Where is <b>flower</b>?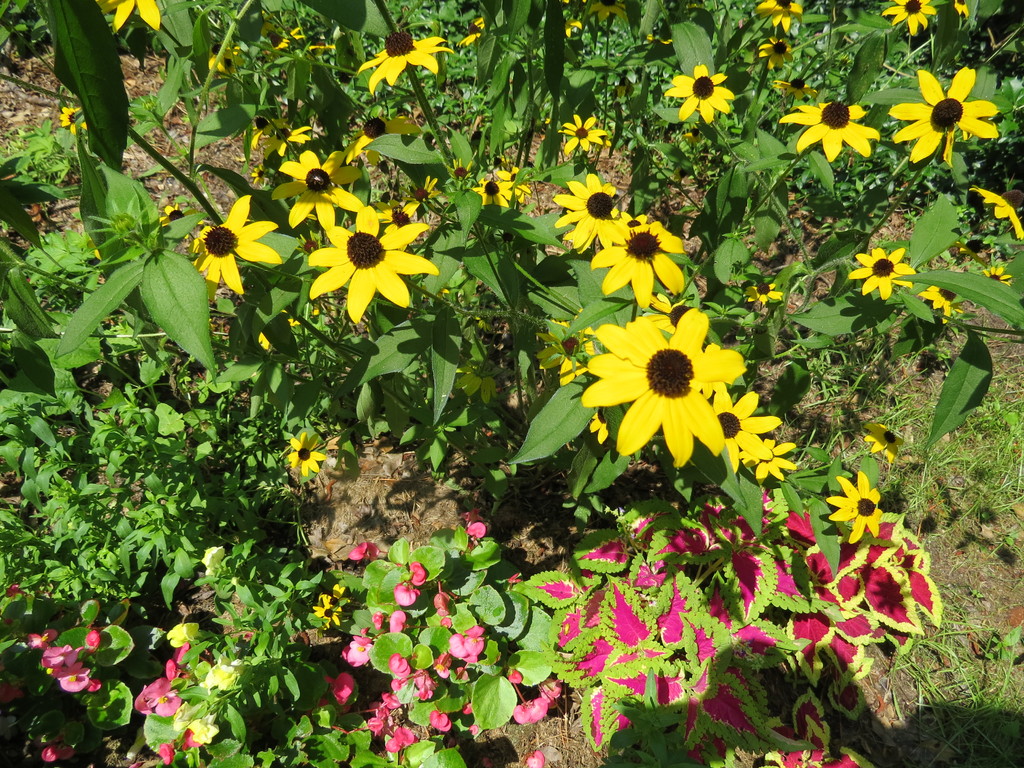
(x1=31, y1=738, x2=72, y2=767).
